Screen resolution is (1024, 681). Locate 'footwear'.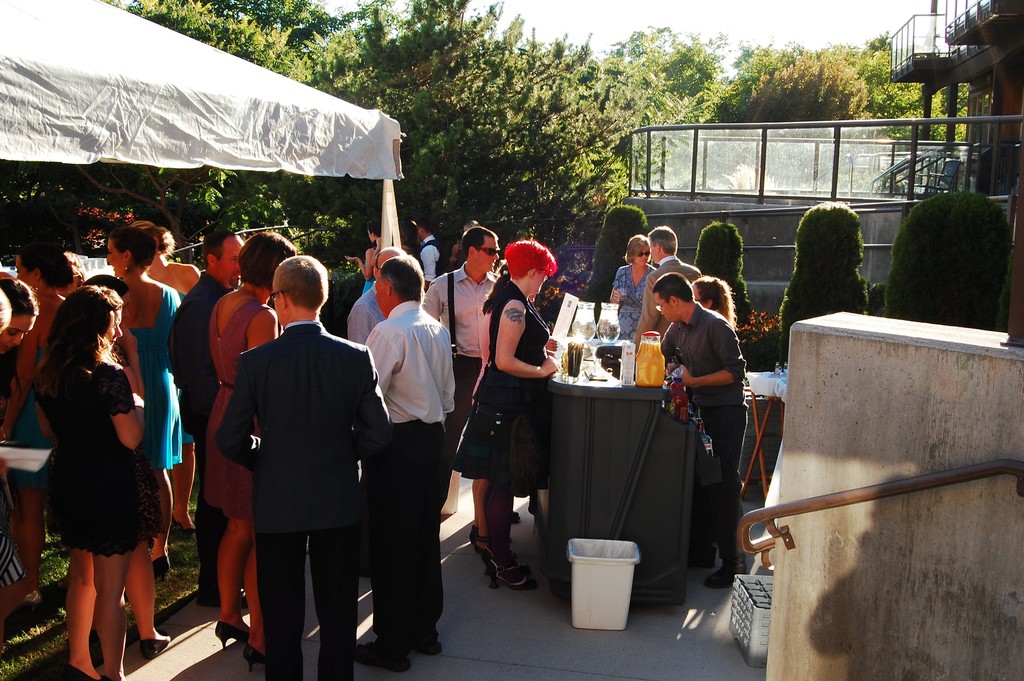
l=136, t=627, r=173, b=662.
